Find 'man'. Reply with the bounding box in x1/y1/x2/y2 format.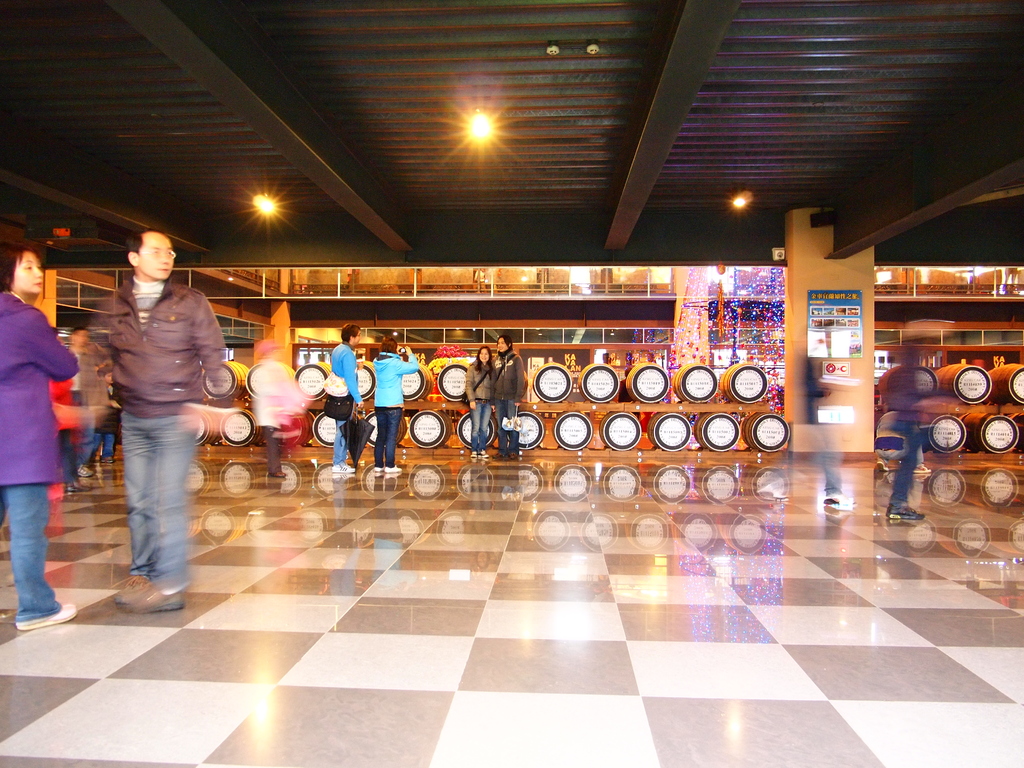
332/320/365/474.
